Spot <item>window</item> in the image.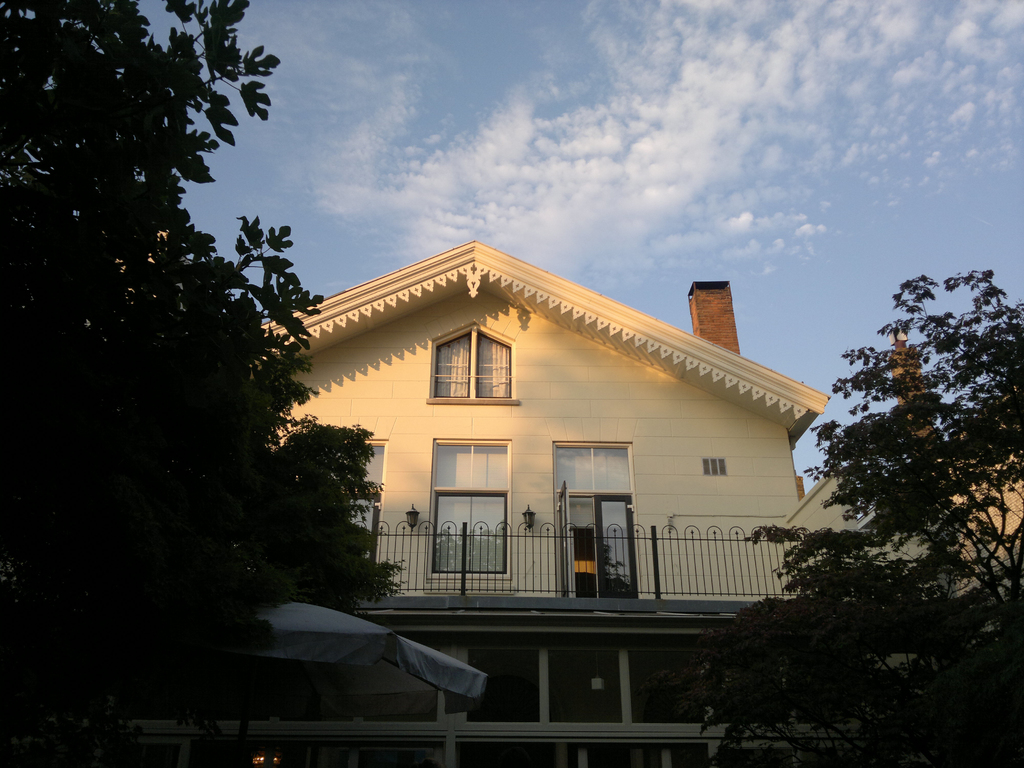
<item>window</item> found at 431,440,514,574.
